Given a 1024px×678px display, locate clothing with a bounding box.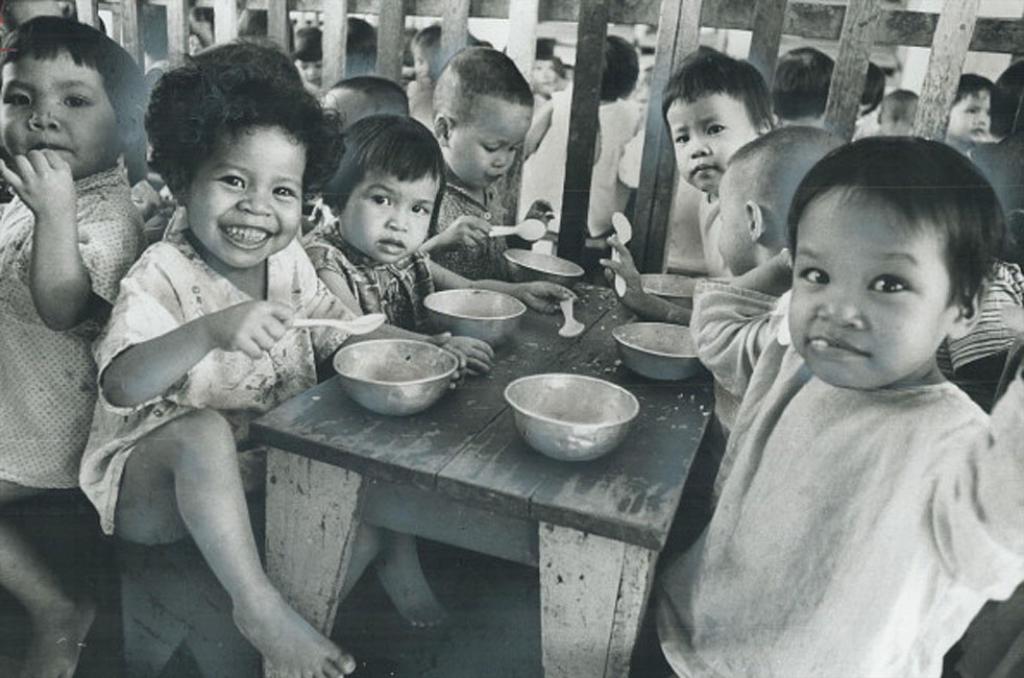
Located: region(669, 257, 1023, 677).
